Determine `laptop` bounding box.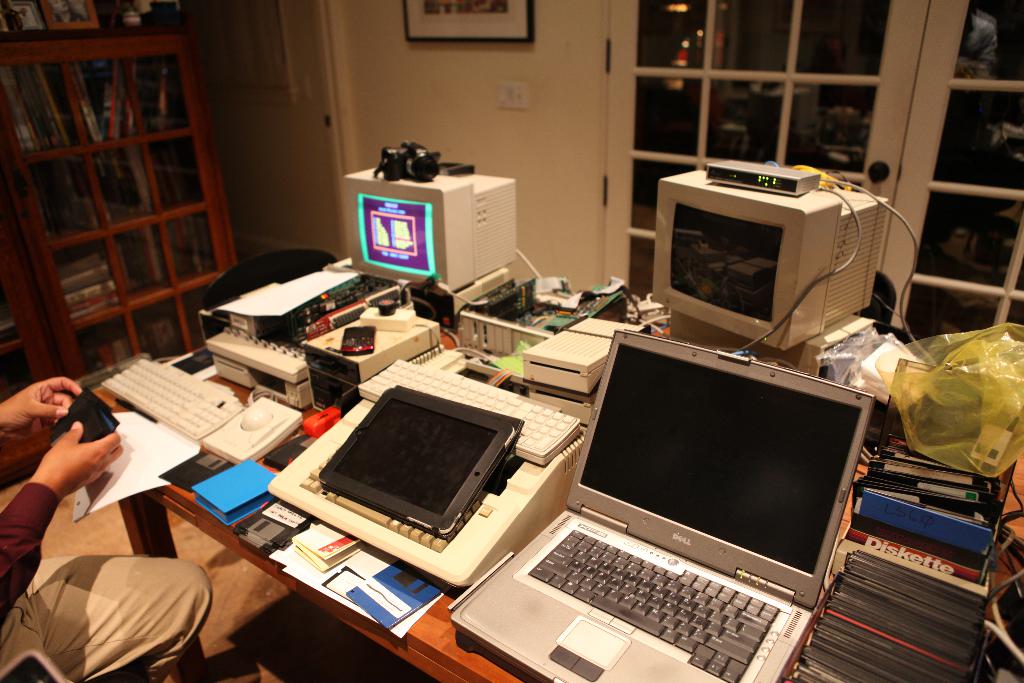
Determined: 454/349/867/682.
